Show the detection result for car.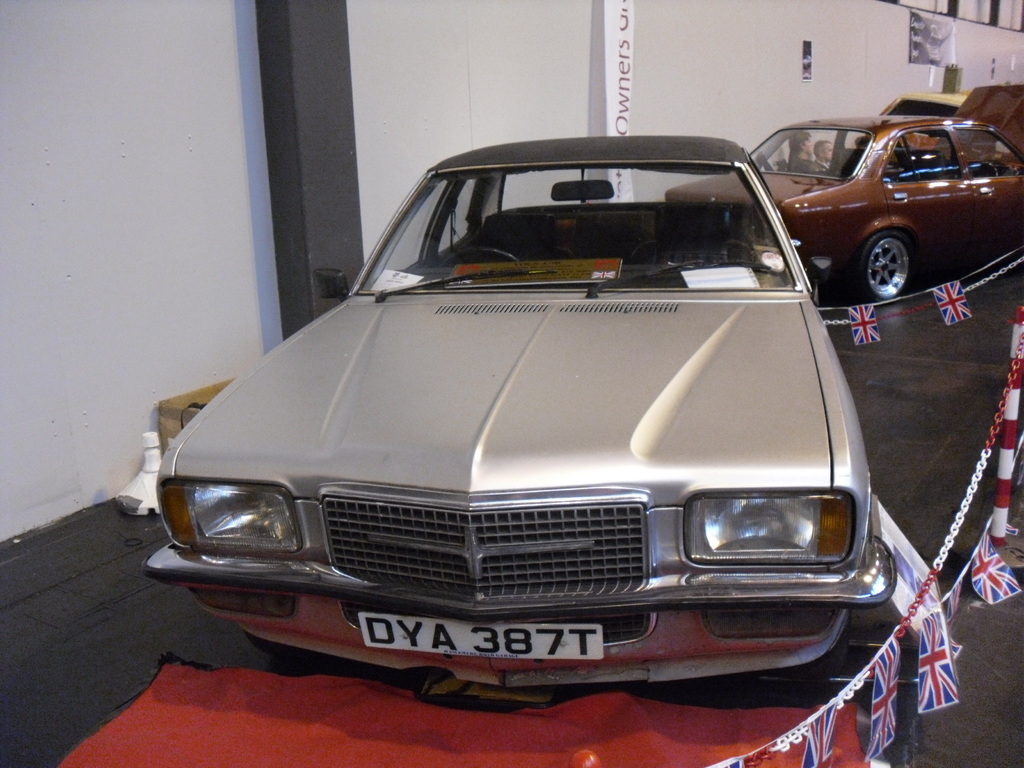
rect(668, 74, 1023, 294).
